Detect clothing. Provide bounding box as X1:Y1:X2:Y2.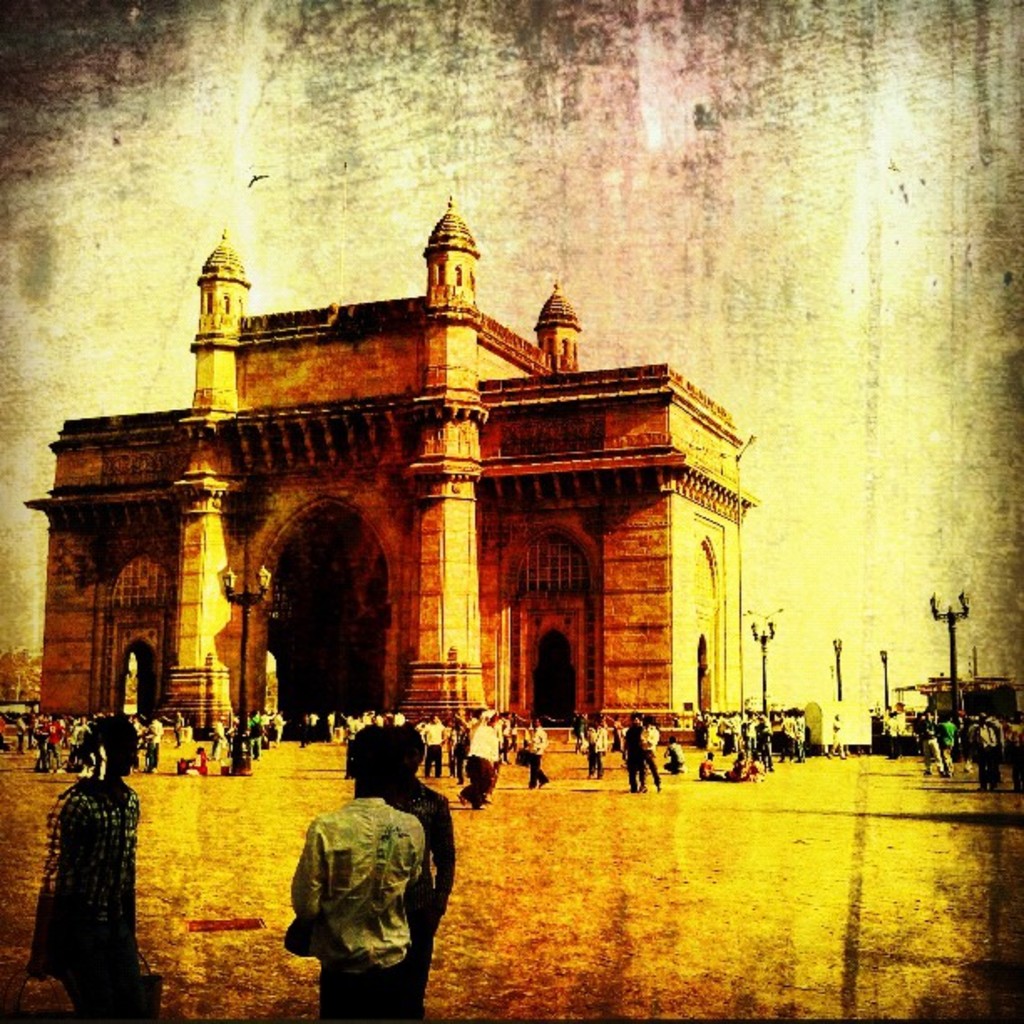
641:723:663:781.
